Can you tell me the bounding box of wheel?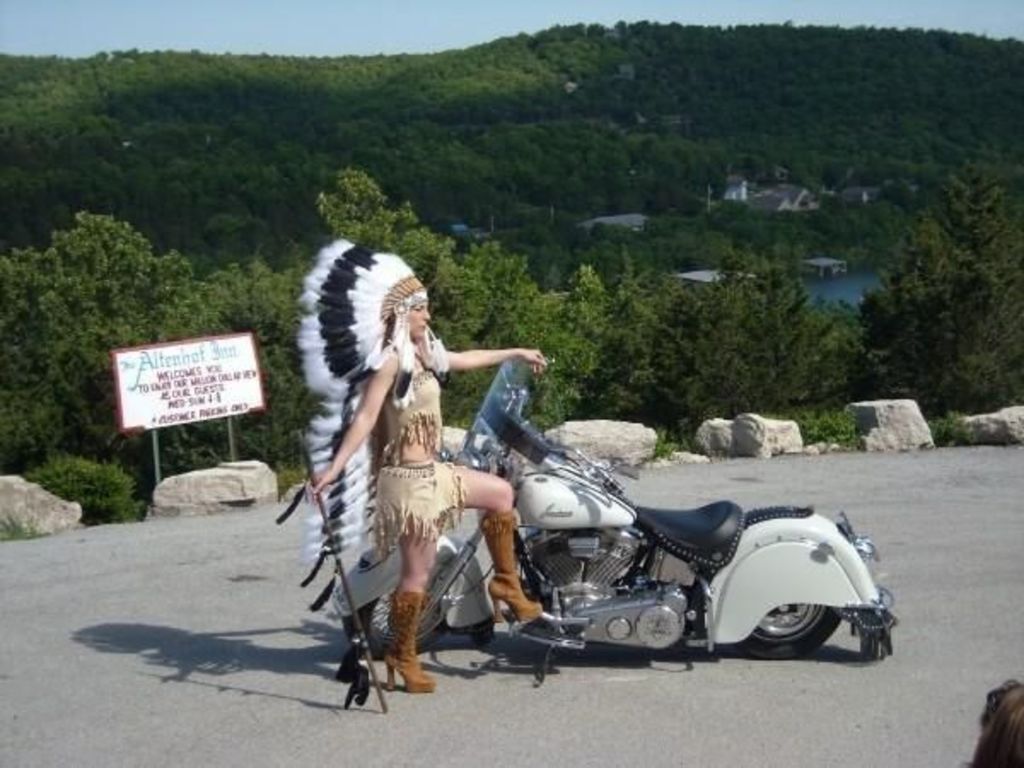
bbox=[345, 587, 452, 657].
